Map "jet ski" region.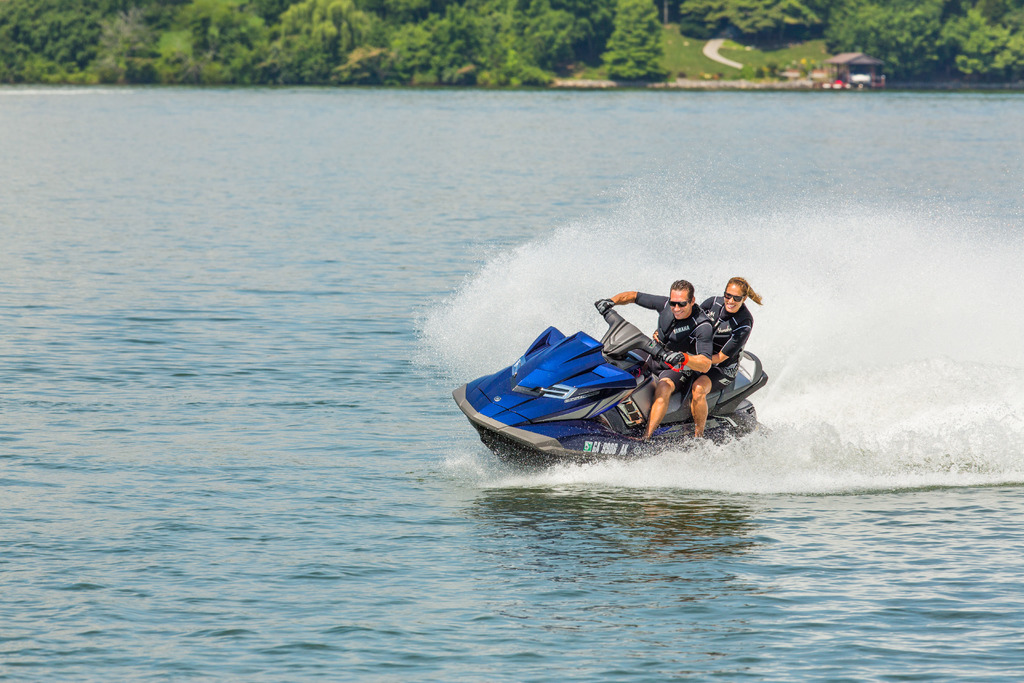
Mapped to BBox(446, 300, 783, 482).
